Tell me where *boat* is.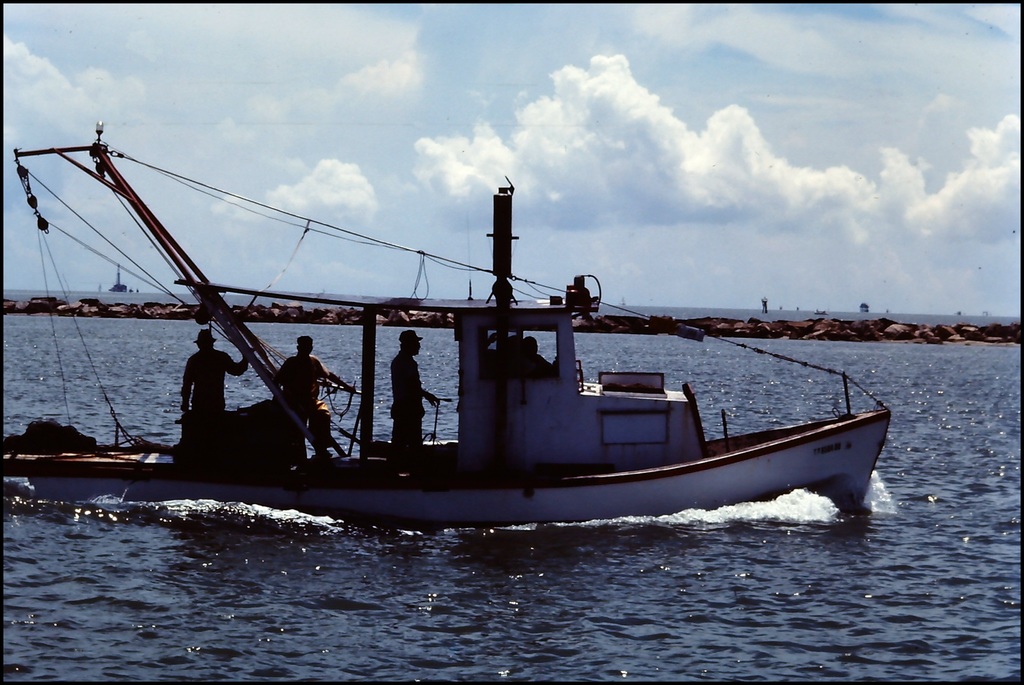
*boat* is at (8,143,904,545).
